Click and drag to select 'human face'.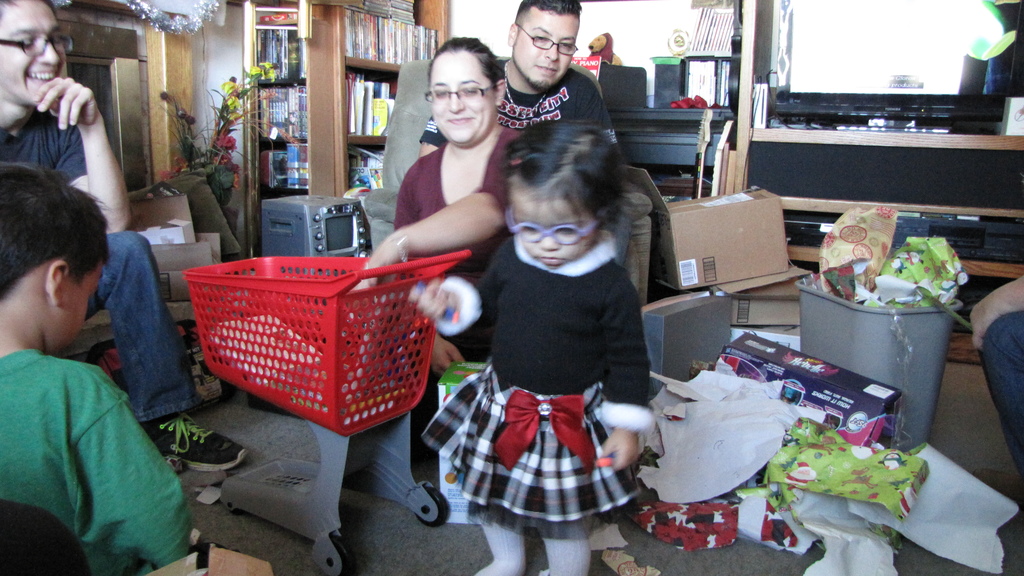
Selection: {"left": 516, "top": 7, "right": 581, "bottom": 92}.
